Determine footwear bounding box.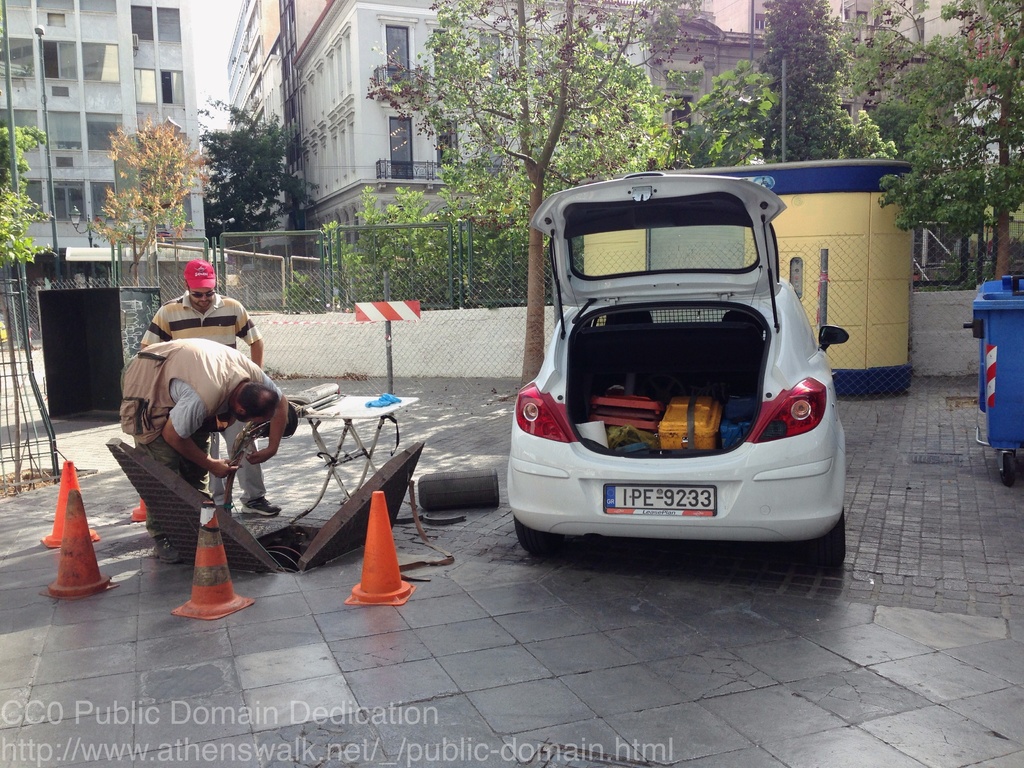
Determined: (241, 497, 281, 520).
